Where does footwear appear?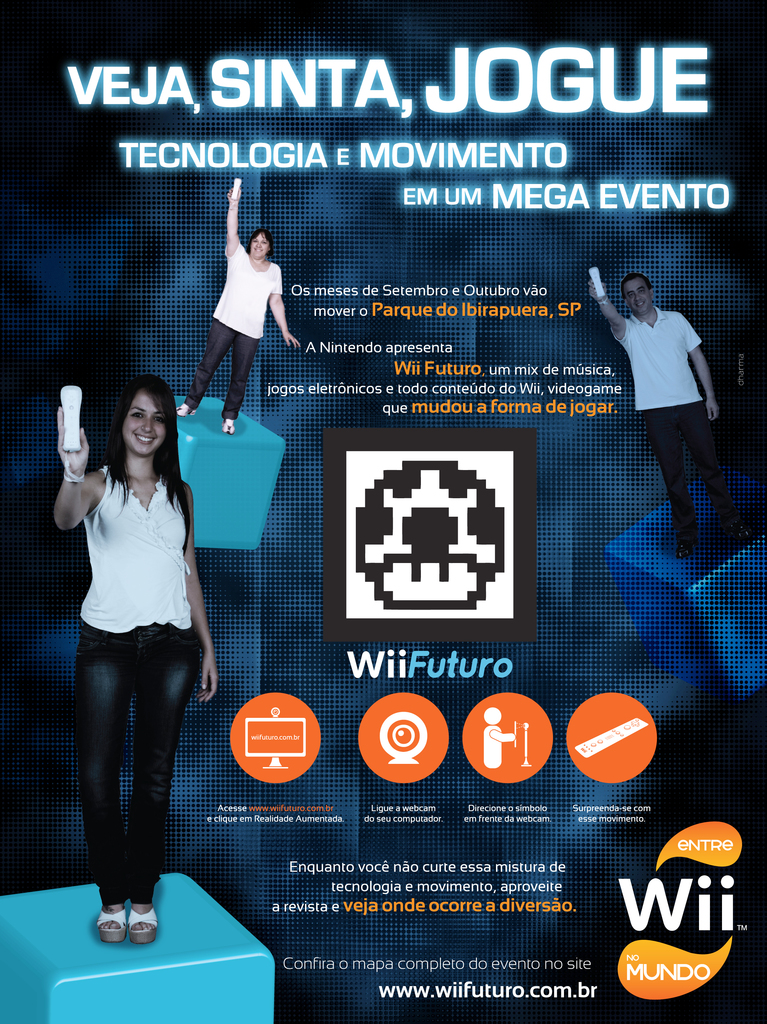
Appears at 174 399 194 415.
